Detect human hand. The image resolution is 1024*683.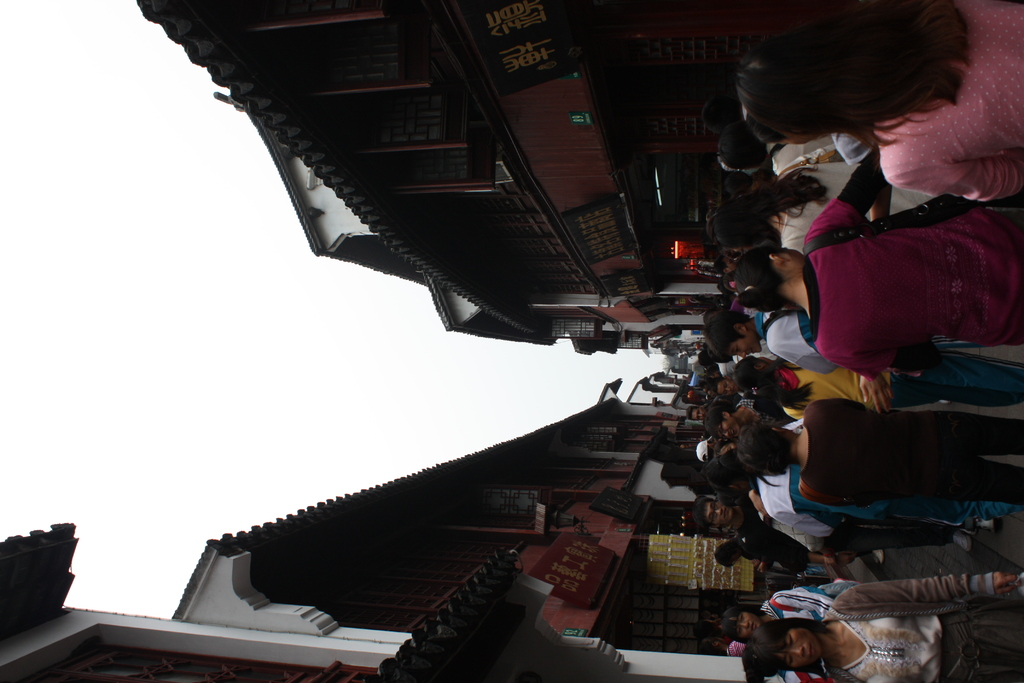
{"x1": 854, "y1": 372, "x2": 893, "y2": 412}.
